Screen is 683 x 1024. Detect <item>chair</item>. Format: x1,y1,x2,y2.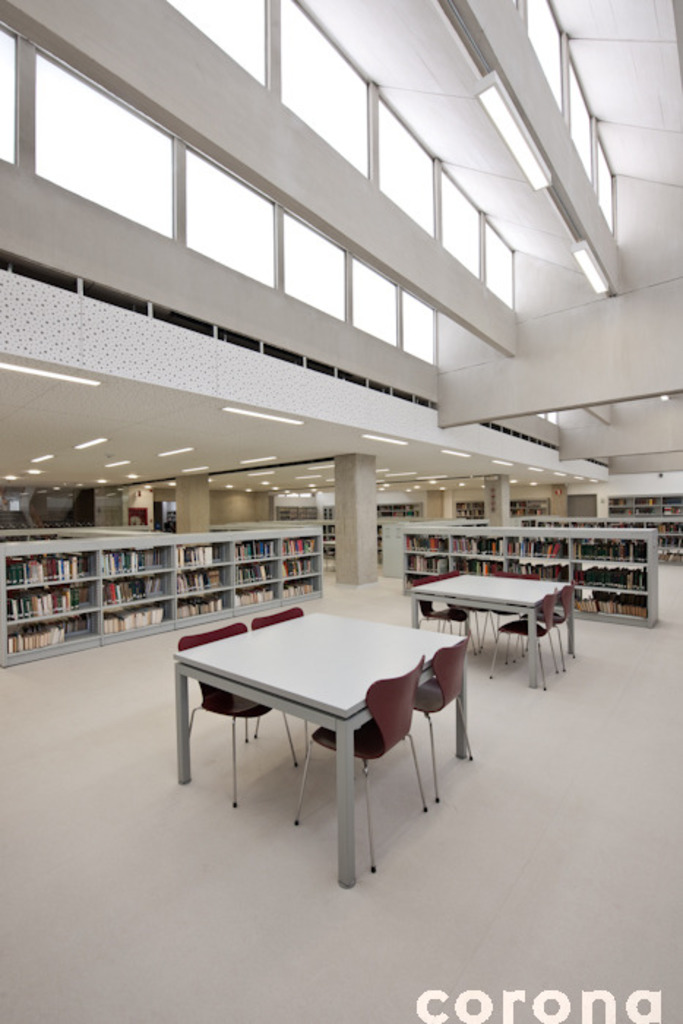
265,609,317,772.
